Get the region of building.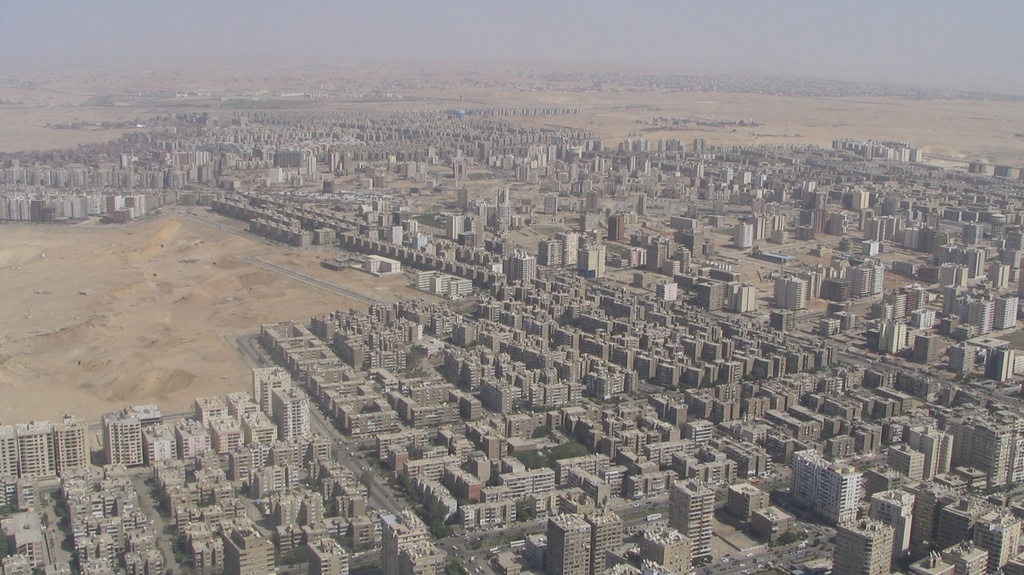
227, 387, 257, 425.
